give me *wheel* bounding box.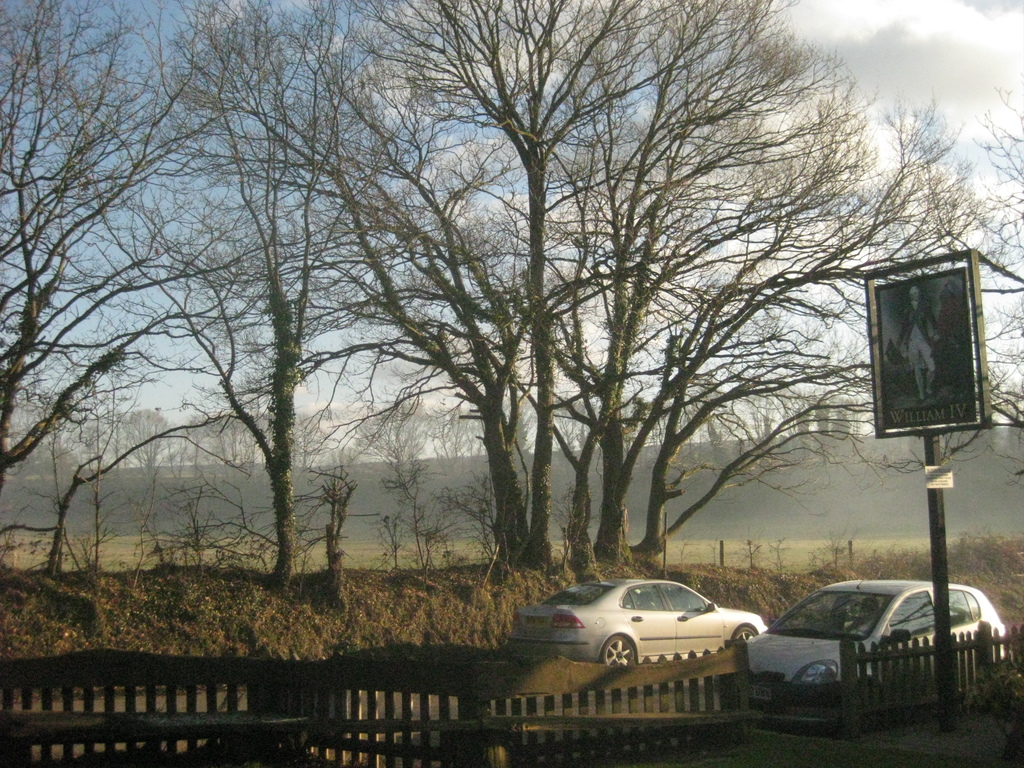
x1=731 y1=625 x2=756 y2=642.
